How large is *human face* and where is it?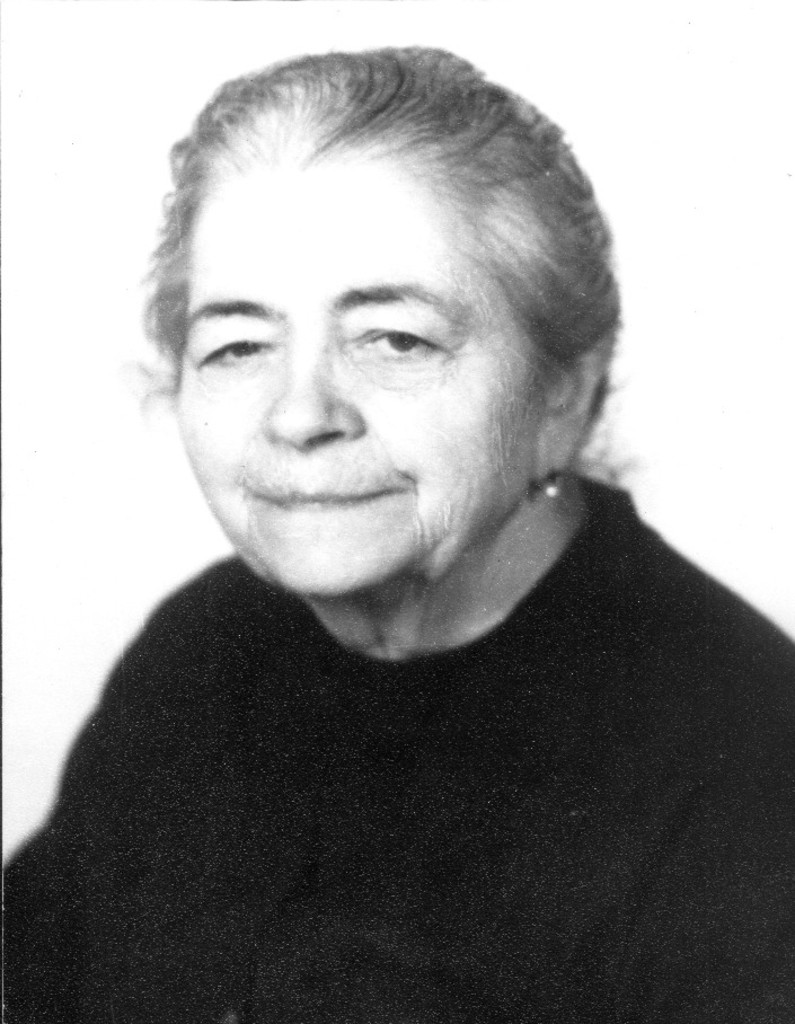
Bounding box: Rect(174, 141, 540, 594).
